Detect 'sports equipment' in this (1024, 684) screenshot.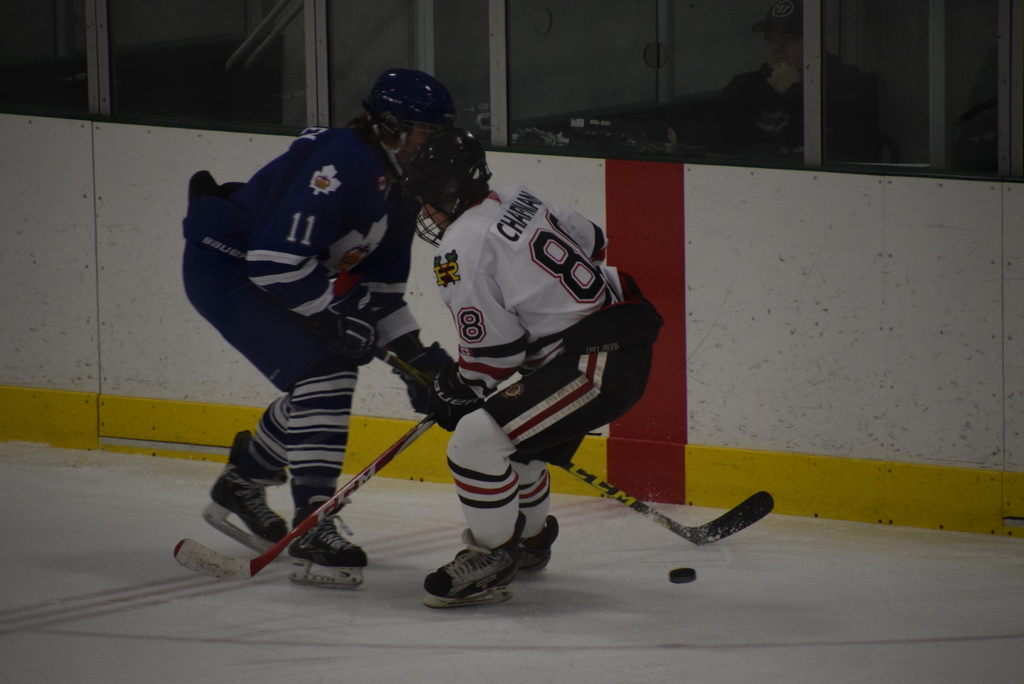
Detection: <bbox>202, 430, 285, 553</bbox>.
